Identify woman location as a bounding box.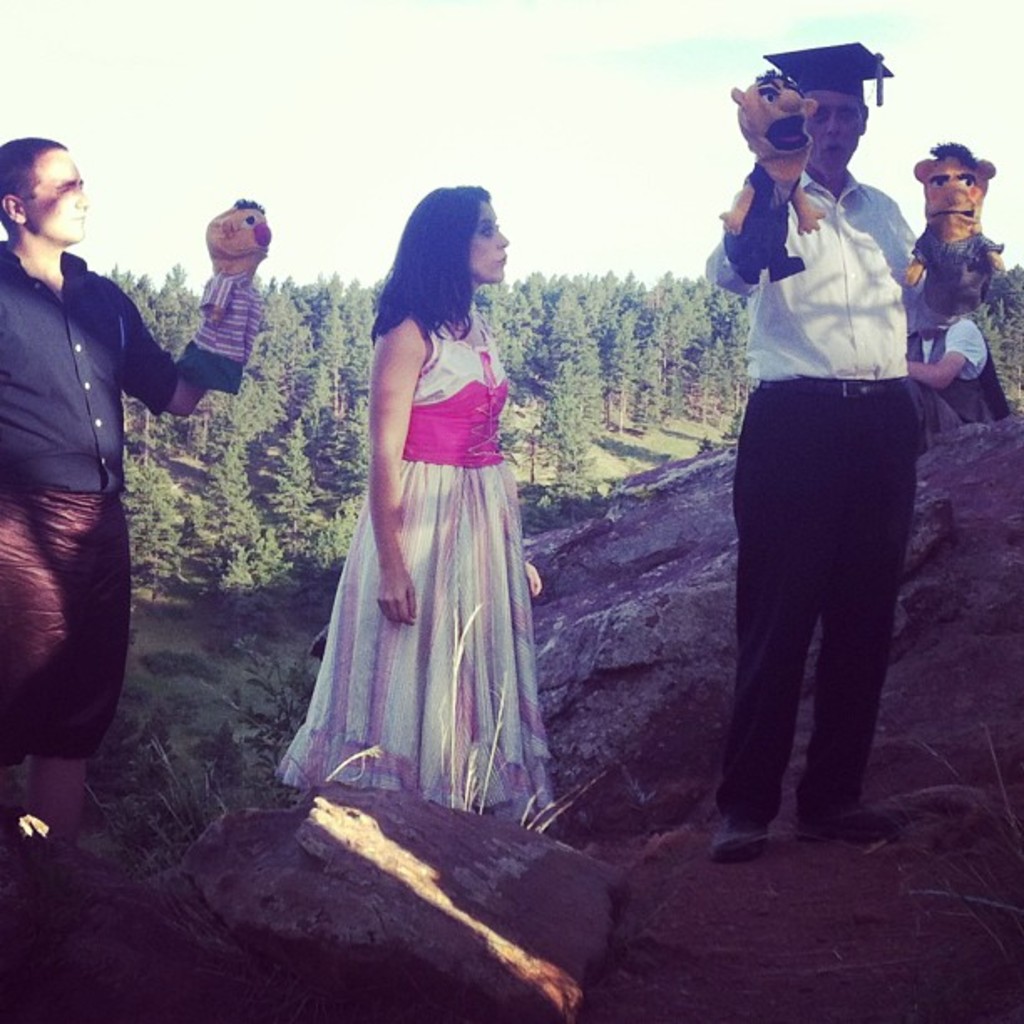
[left=273, top=181, right=554, bottom=817].
